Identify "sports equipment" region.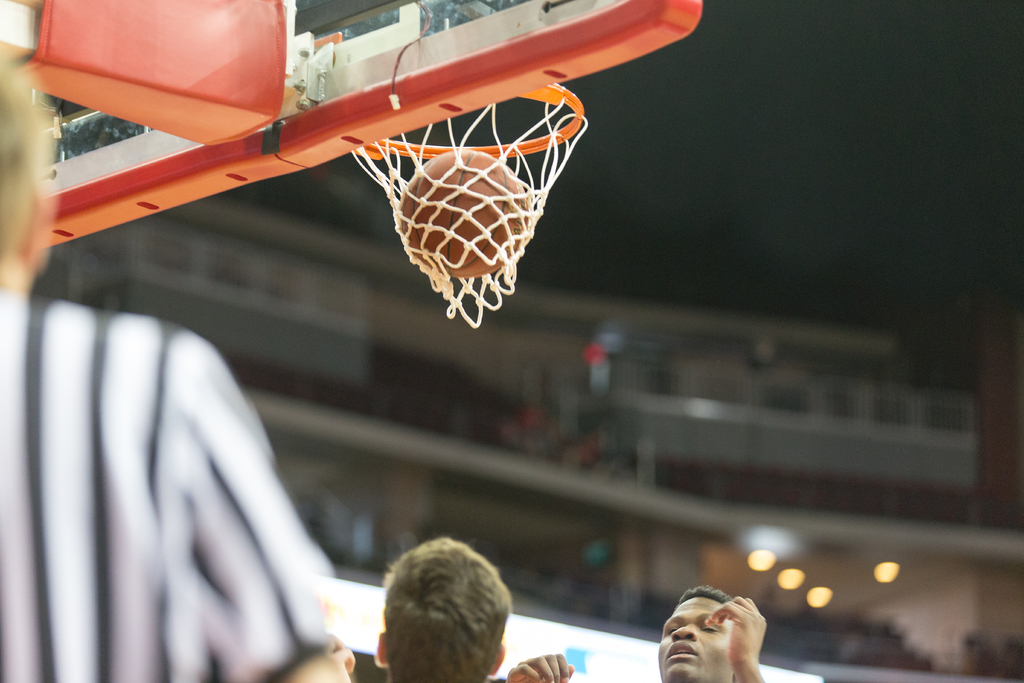
Region: detection(346, 76, 595, 329).
